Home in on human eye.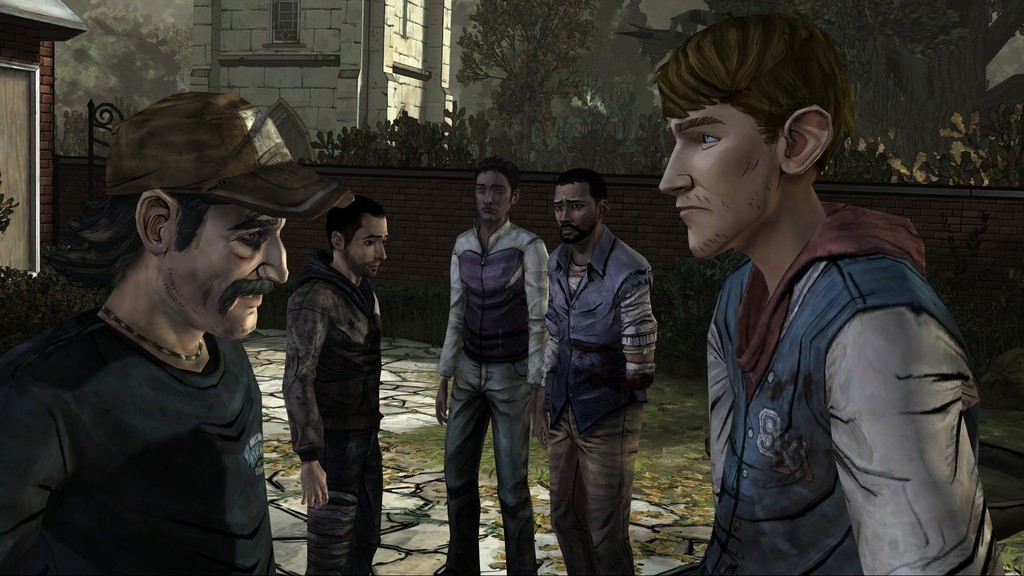
Homed in at (696,125,721,153).
